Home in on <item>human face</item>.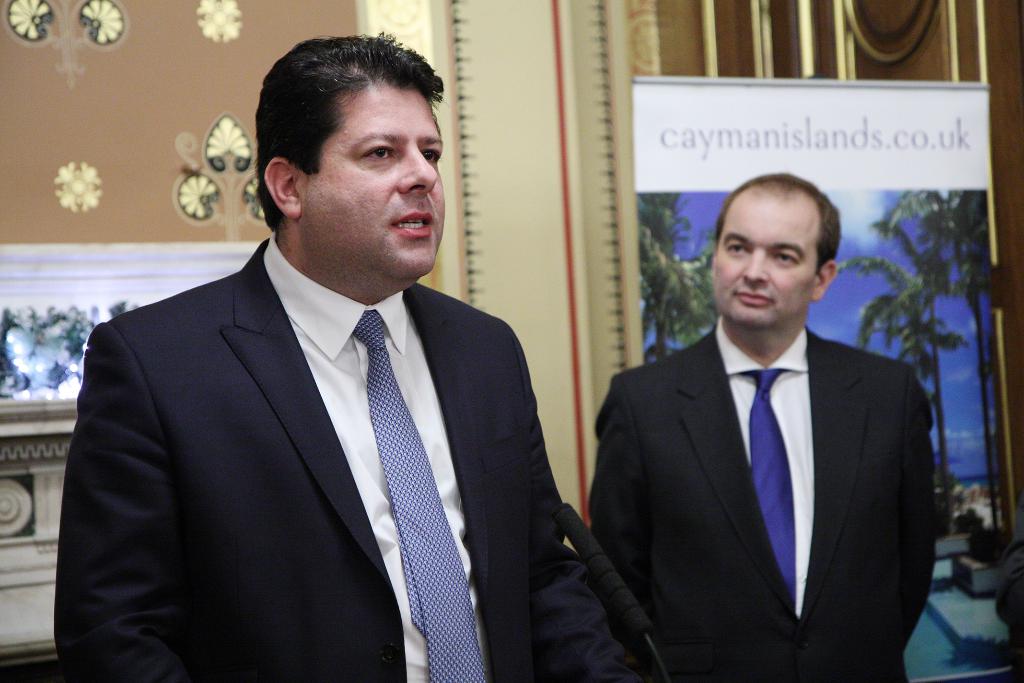
Homed in at bbox(707, 207, 816, 337).
